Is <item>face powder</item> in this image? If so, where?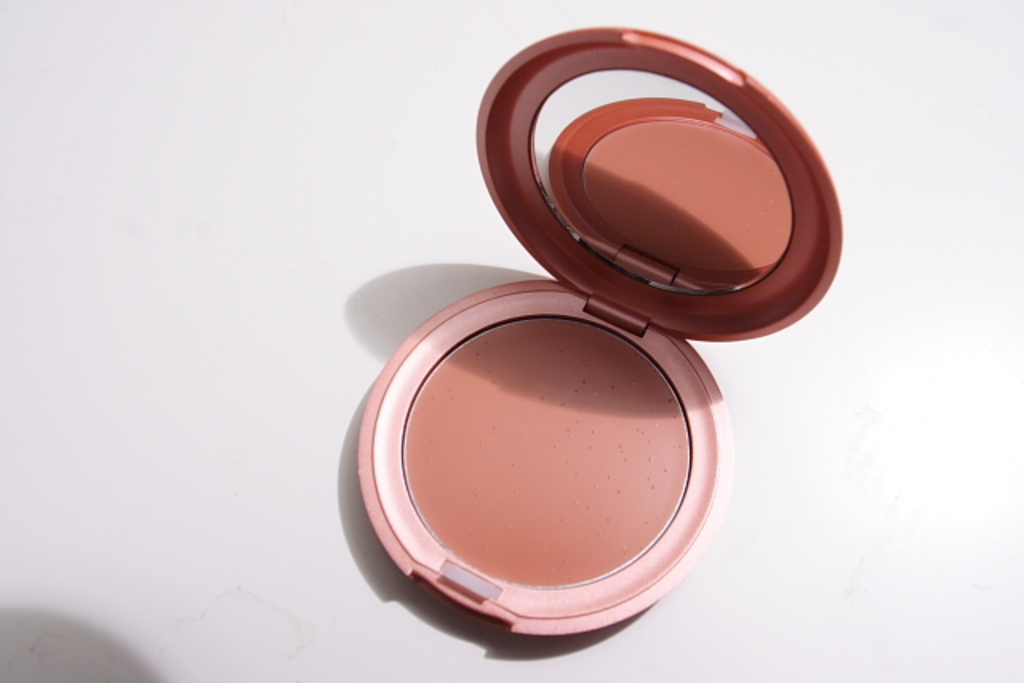
Yes, at bbox=[357, 26, 843, 638].
